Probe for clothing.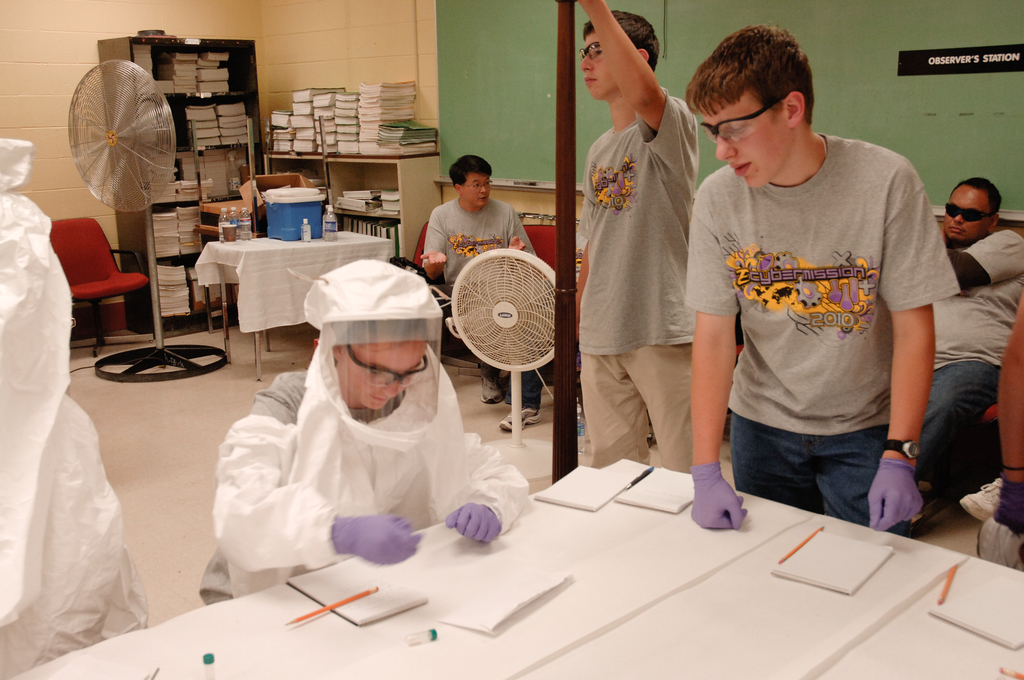
Probe result: 926, 223, 1015, 492.
